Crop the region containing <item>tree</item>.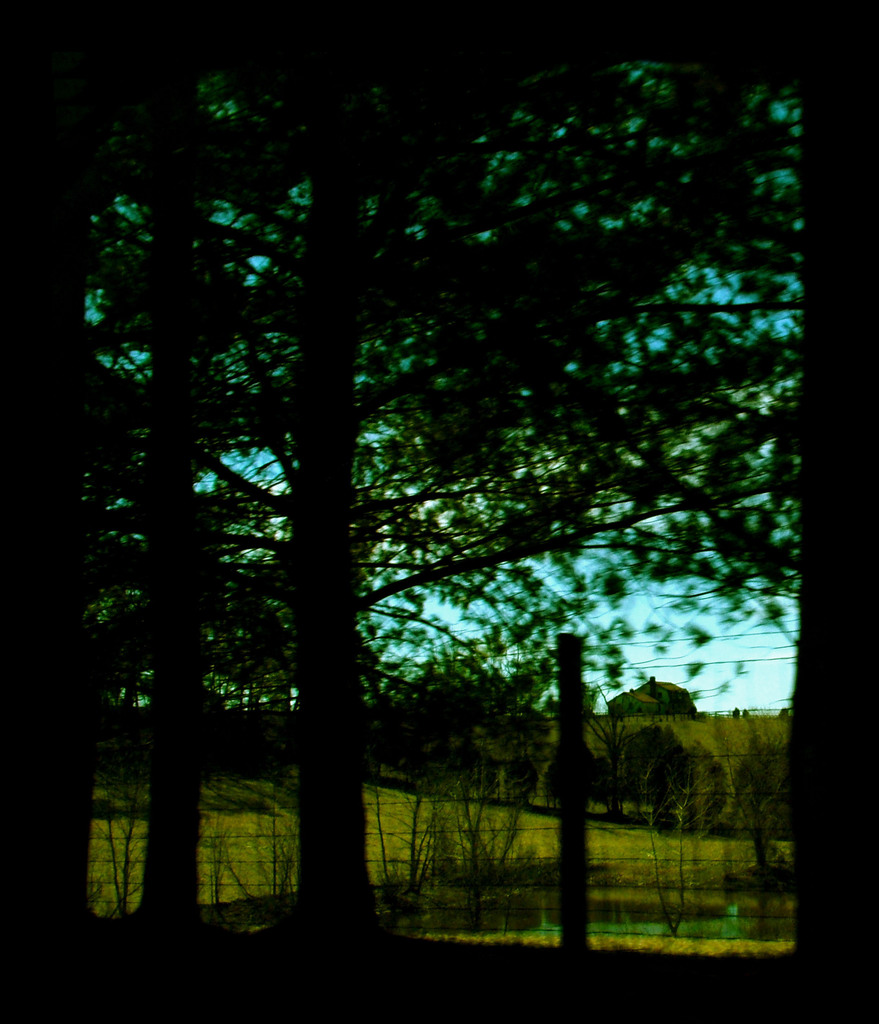
Crop region: (379, 676, 547, 819).
